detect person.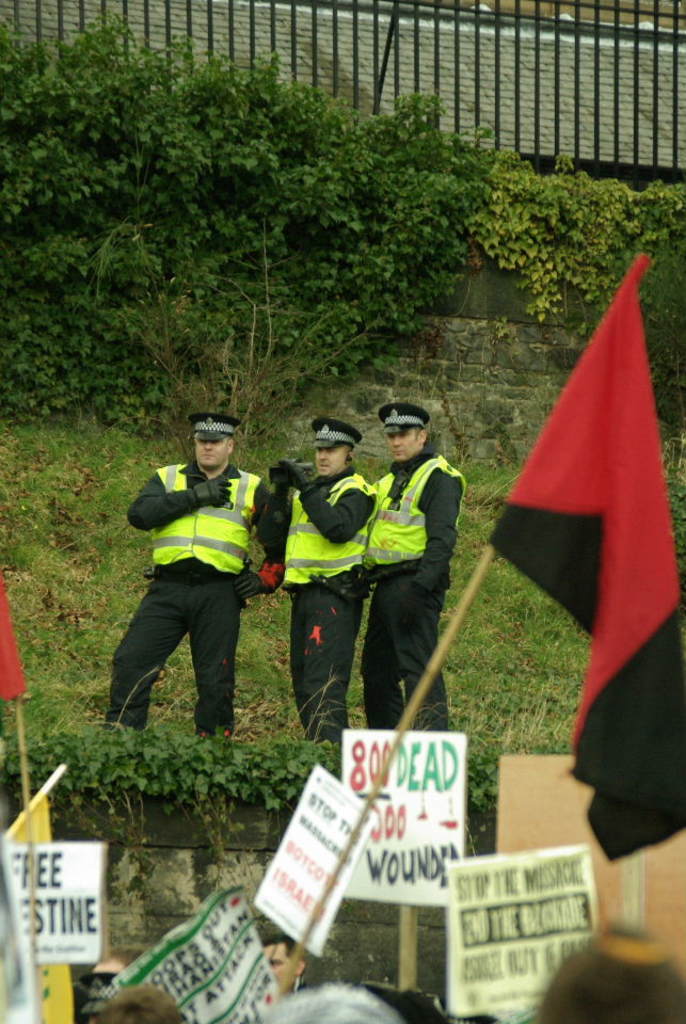
Detected at {"left": 272, "top": 416, "right": 379, "bottom": 739}.
